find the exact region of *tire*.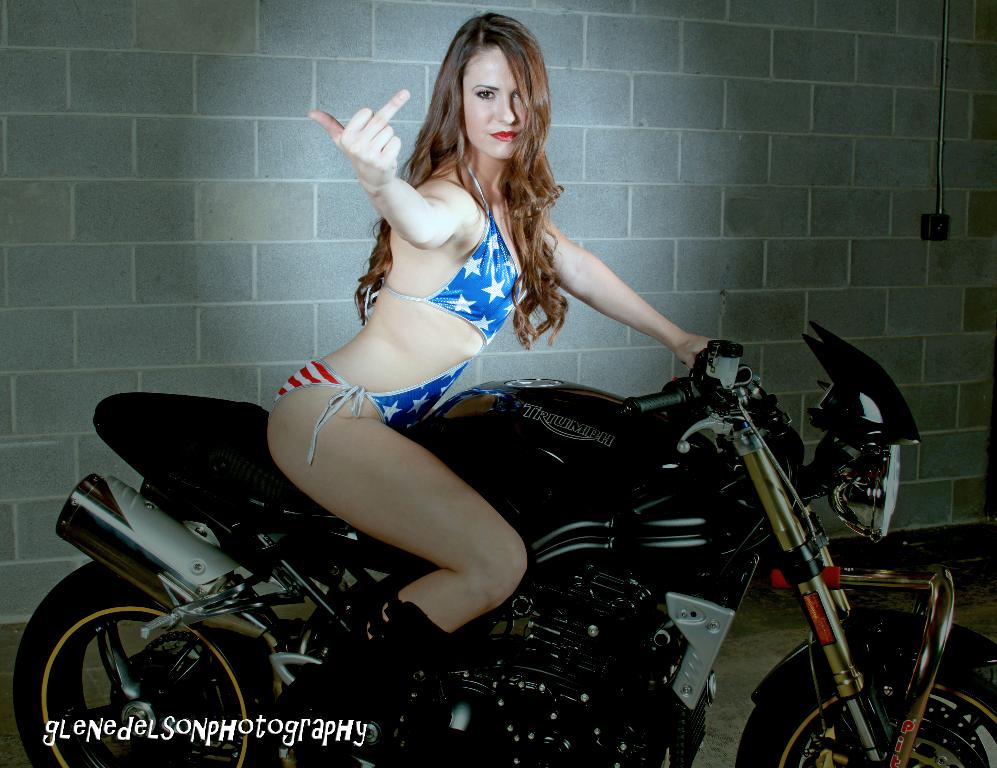
Exact region: [736, 636, 996, 767].
